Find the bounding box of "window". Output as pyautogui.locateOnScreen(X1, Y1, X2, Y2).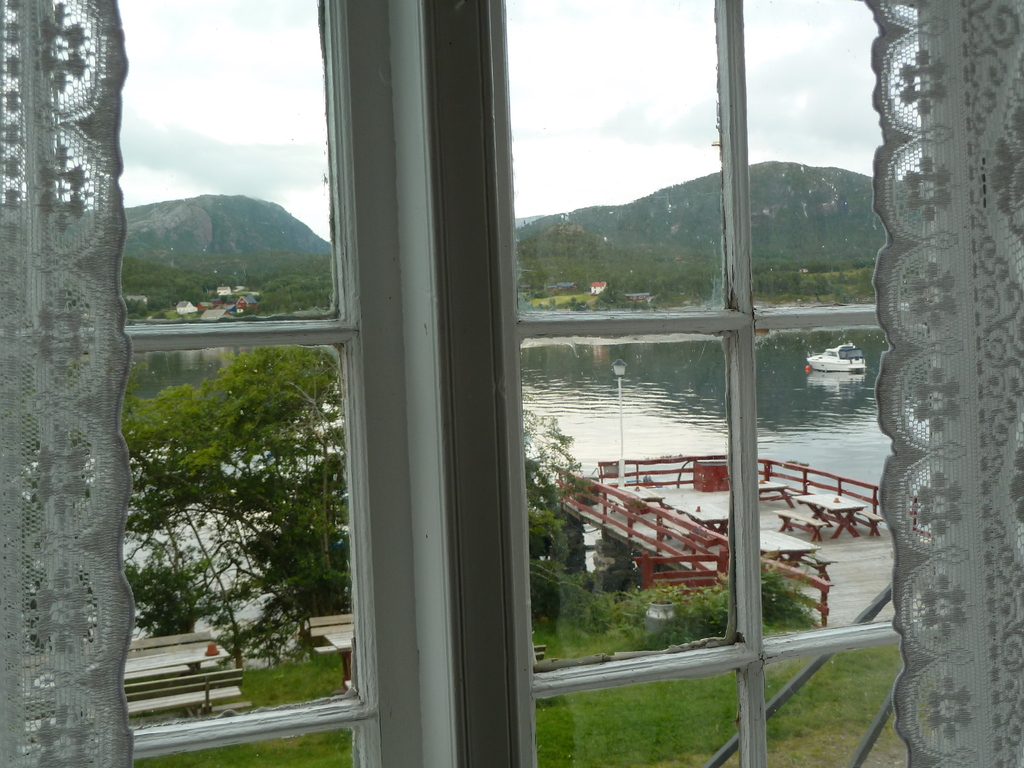
pyautogui.locateOnScreen(0, 0, 1023, 765).
